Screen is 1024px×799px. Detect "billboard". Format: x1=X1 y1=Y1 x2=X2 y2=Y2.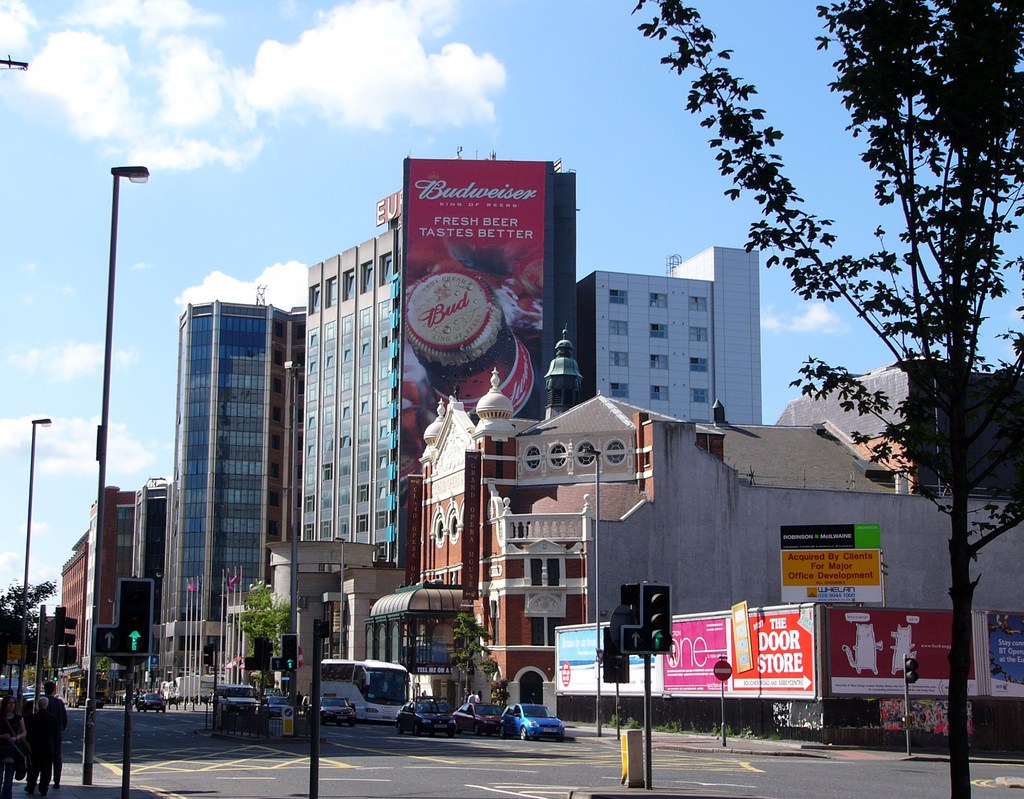
x1=782 y1=516 x2=892 y2=619.
